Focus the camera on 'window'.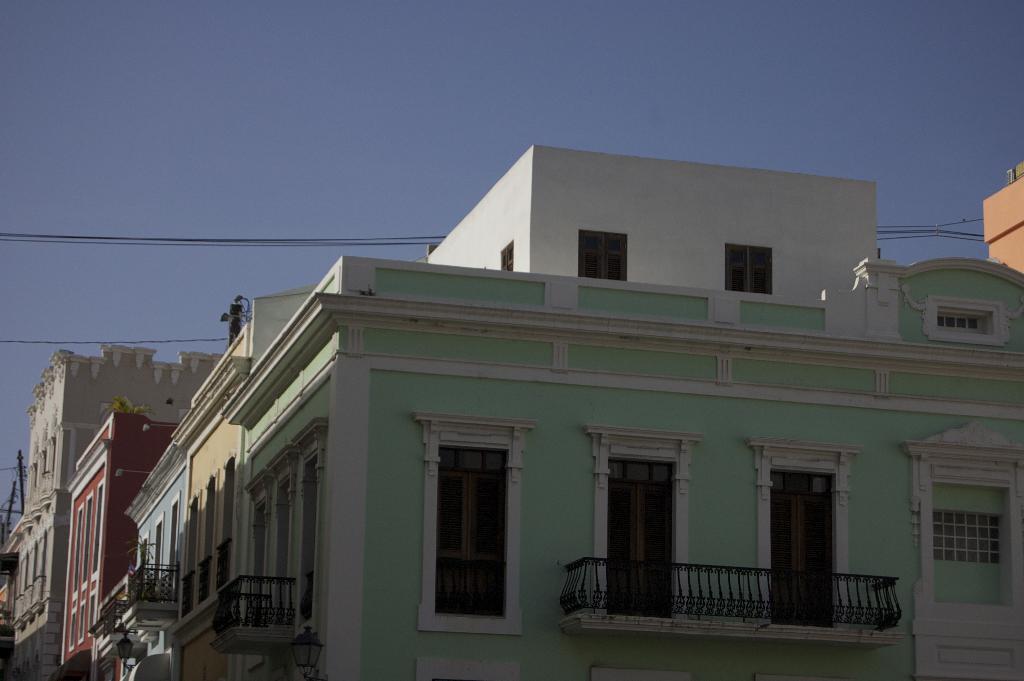
Focus region: box=[433, 427, 520, 629].
